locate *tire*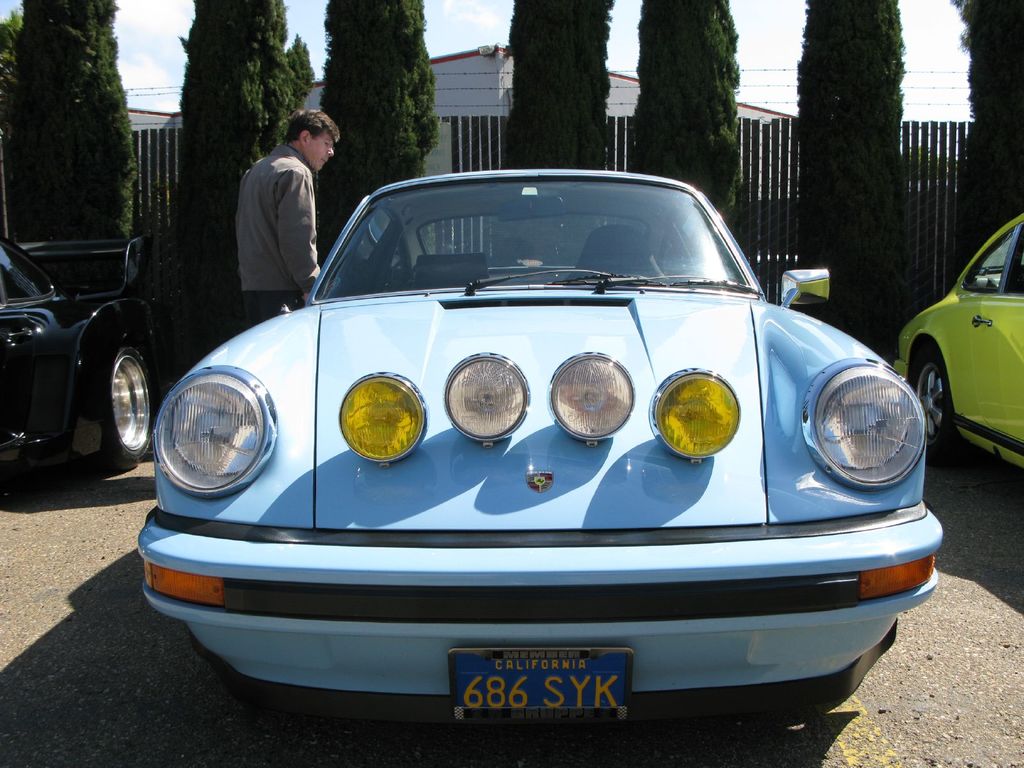
[x1=908, y1=358, x2=953, y2=458]
